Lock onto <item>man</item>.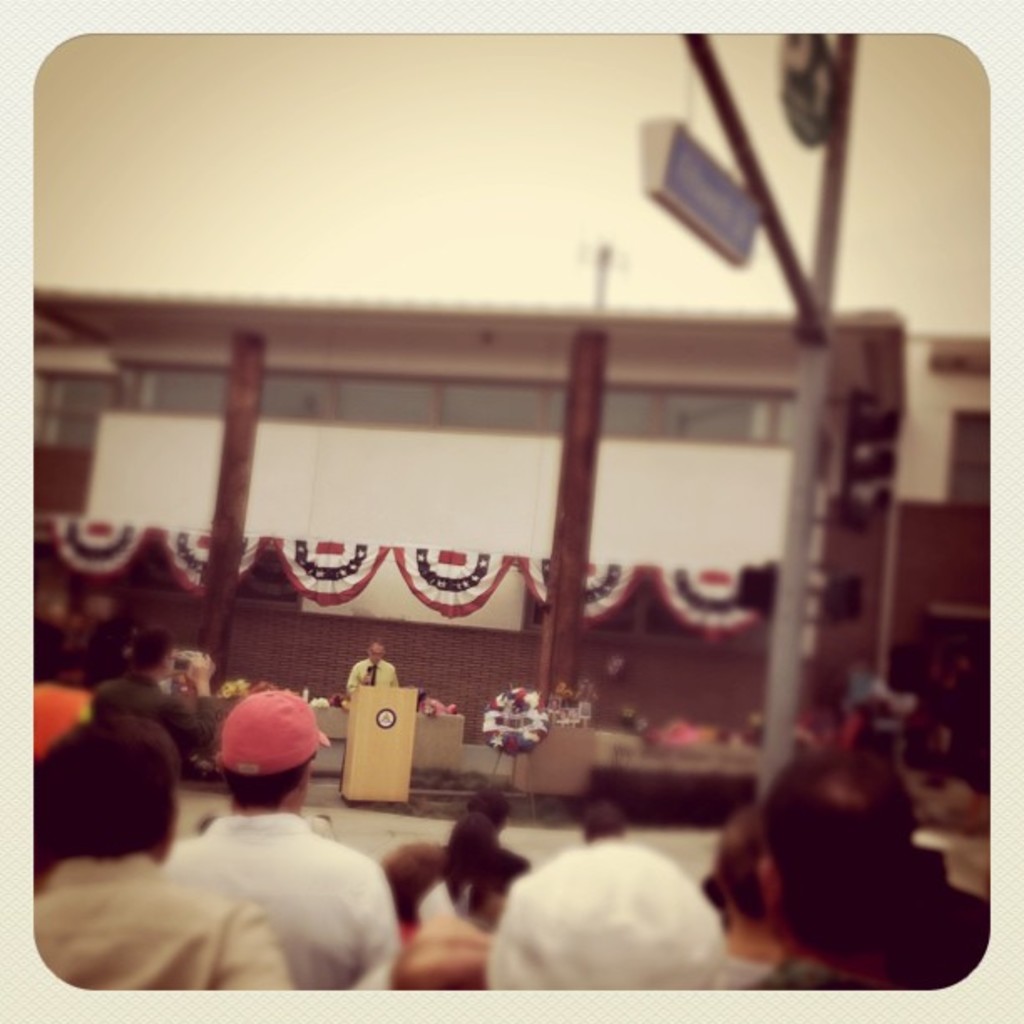
Locked: Rect(751, 751, 919, 989).
